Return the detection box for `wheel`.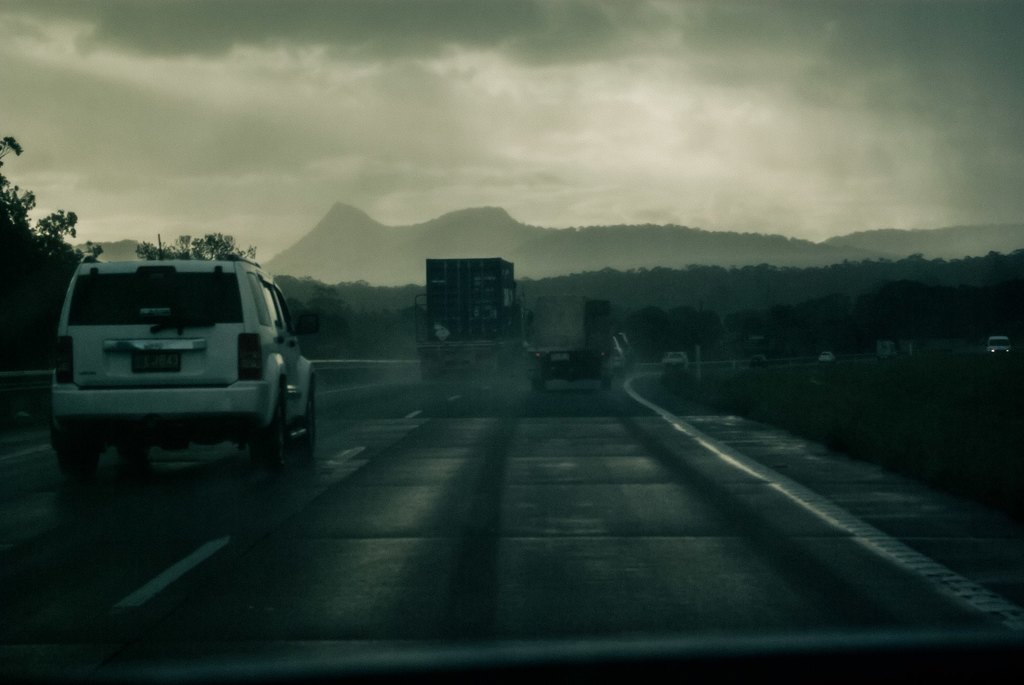
530 379 543 391.
